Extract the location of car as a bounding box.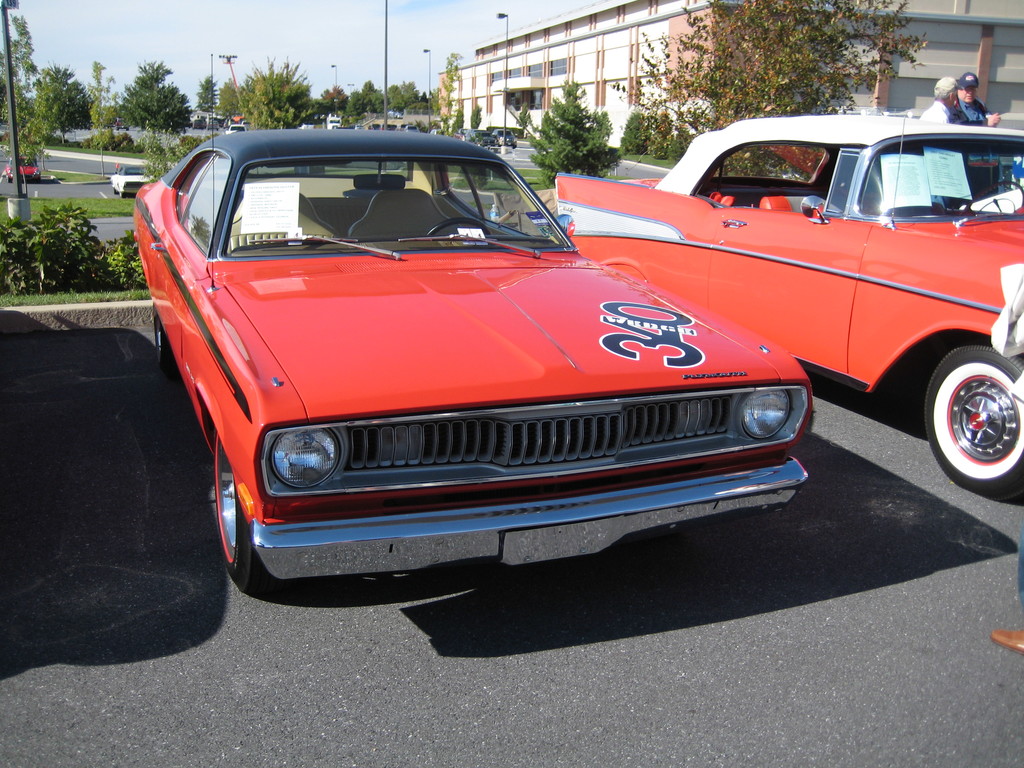
243/121/252/129.
